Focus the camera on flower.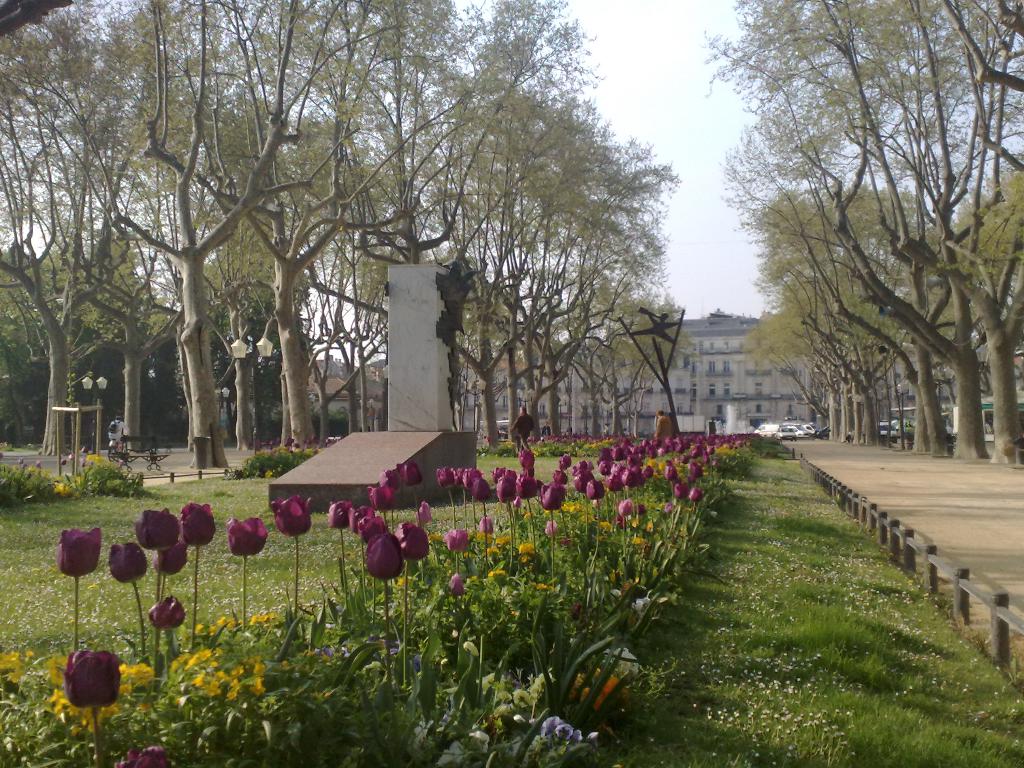
Focus region: (365,481,394,511).
